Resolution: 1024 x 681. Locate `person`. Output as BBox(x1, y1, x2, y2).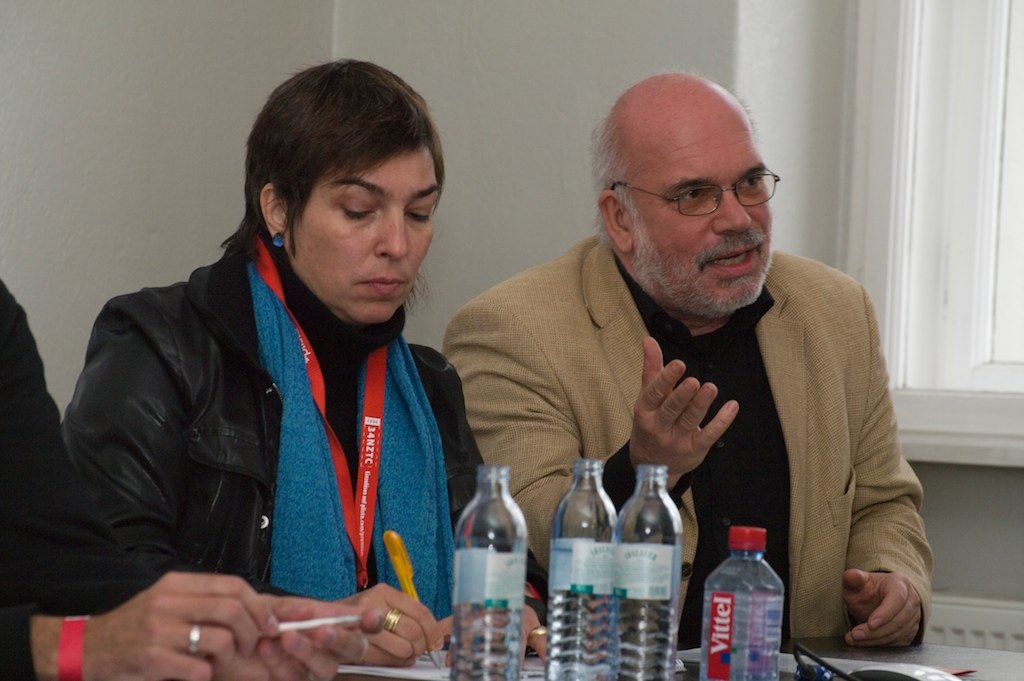
BBox(430, 72, 918, 642).
